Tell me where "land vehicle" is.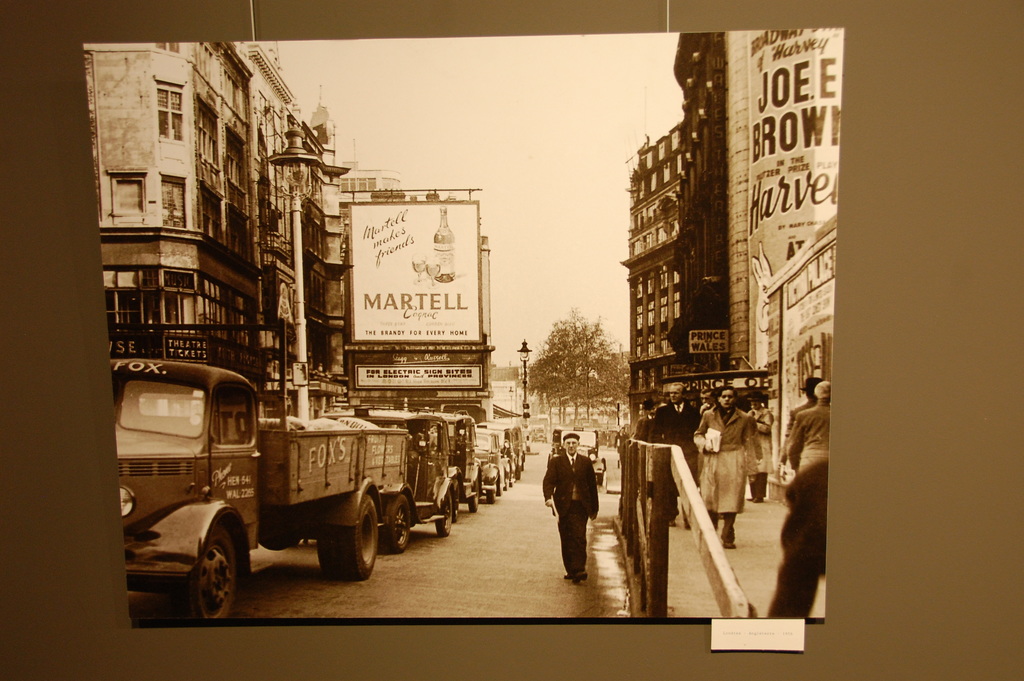
"land vehicle" is at 428/411/484/514.
